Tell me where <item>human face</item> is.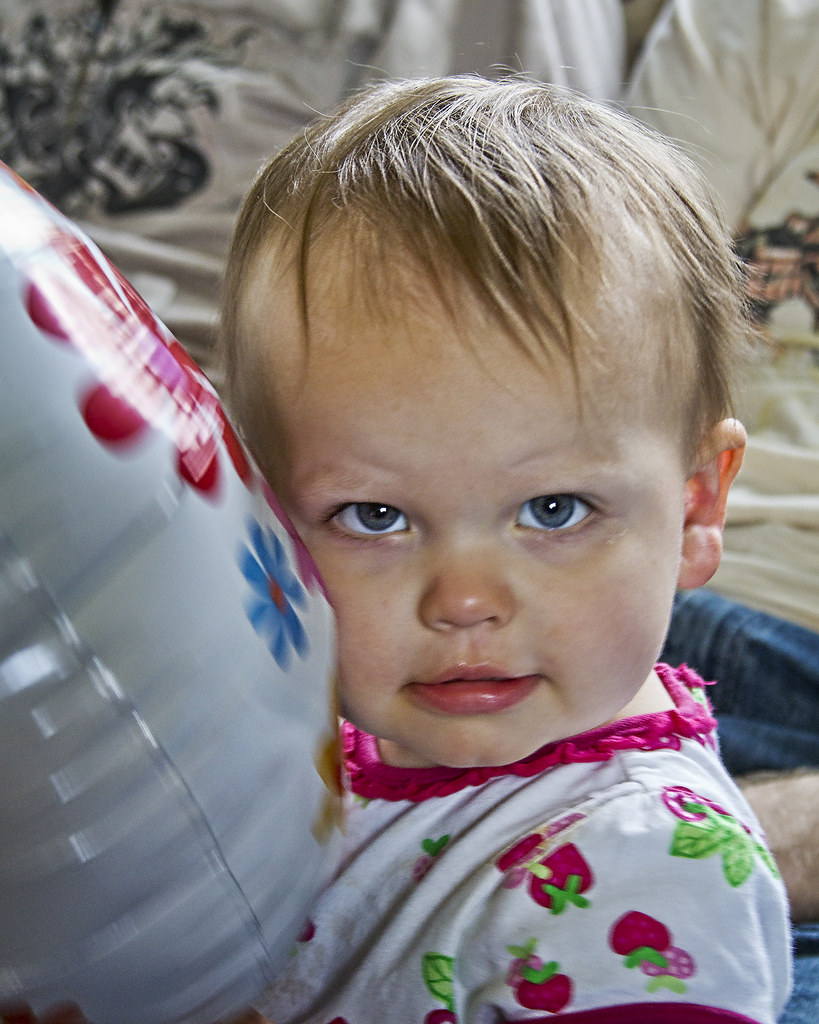
<item>human face</item> is at locate(261, 290, 686, 765).
